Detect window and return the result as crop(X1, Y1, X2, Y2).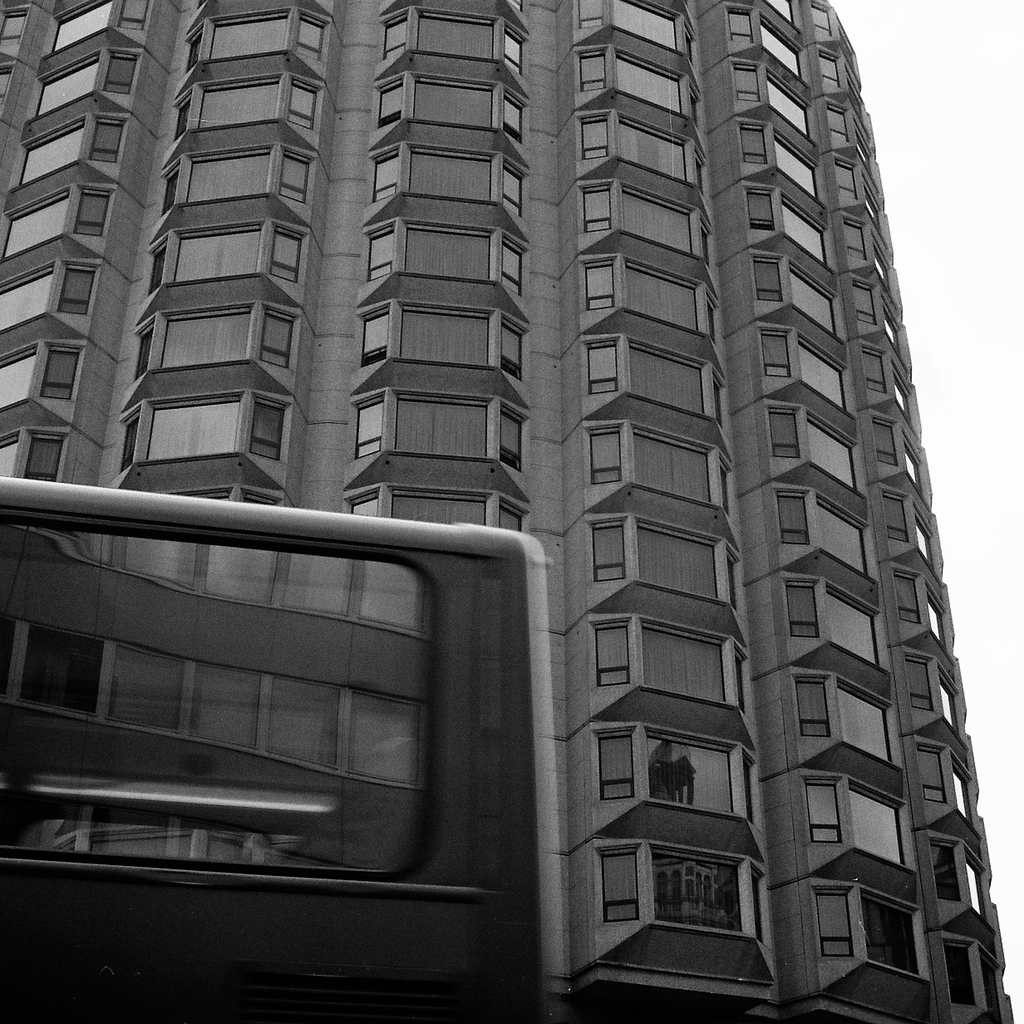
crop(380, 89, 524, 142).
